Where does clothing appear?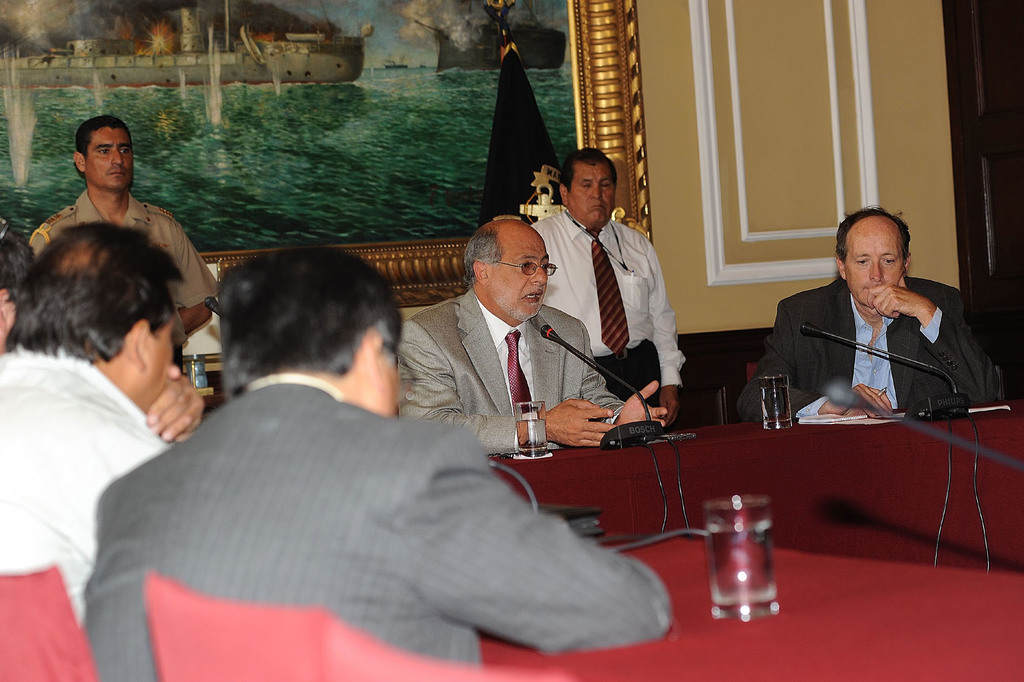
Appears at (left=530, top=204, right=689, bottom=424).
